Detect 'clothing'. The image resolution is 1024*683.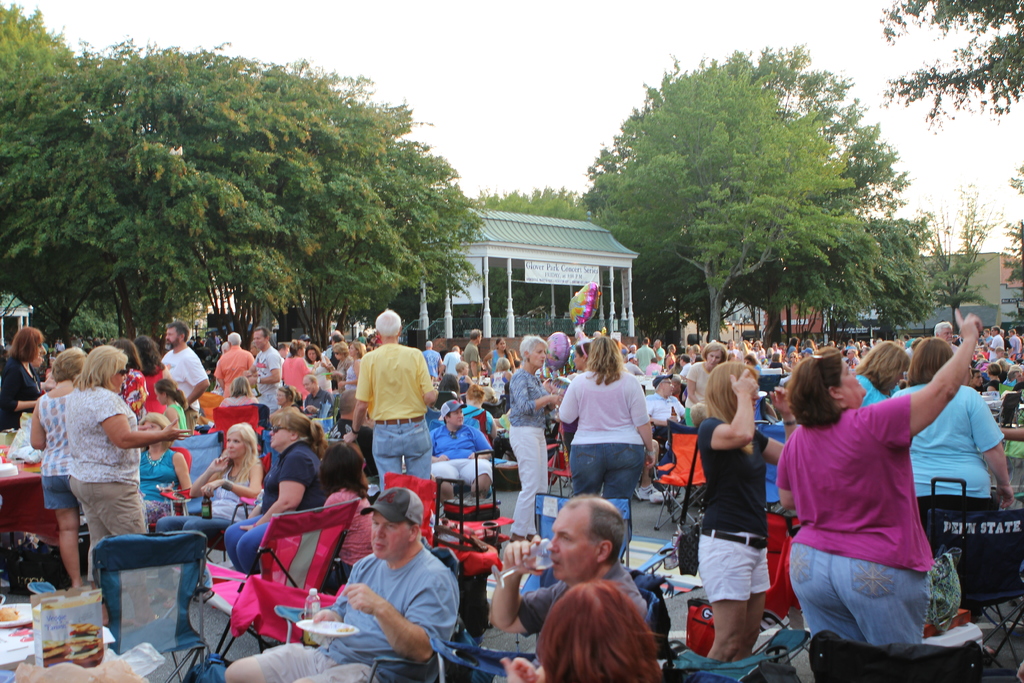
Rect(787, 396, 963, 648).
